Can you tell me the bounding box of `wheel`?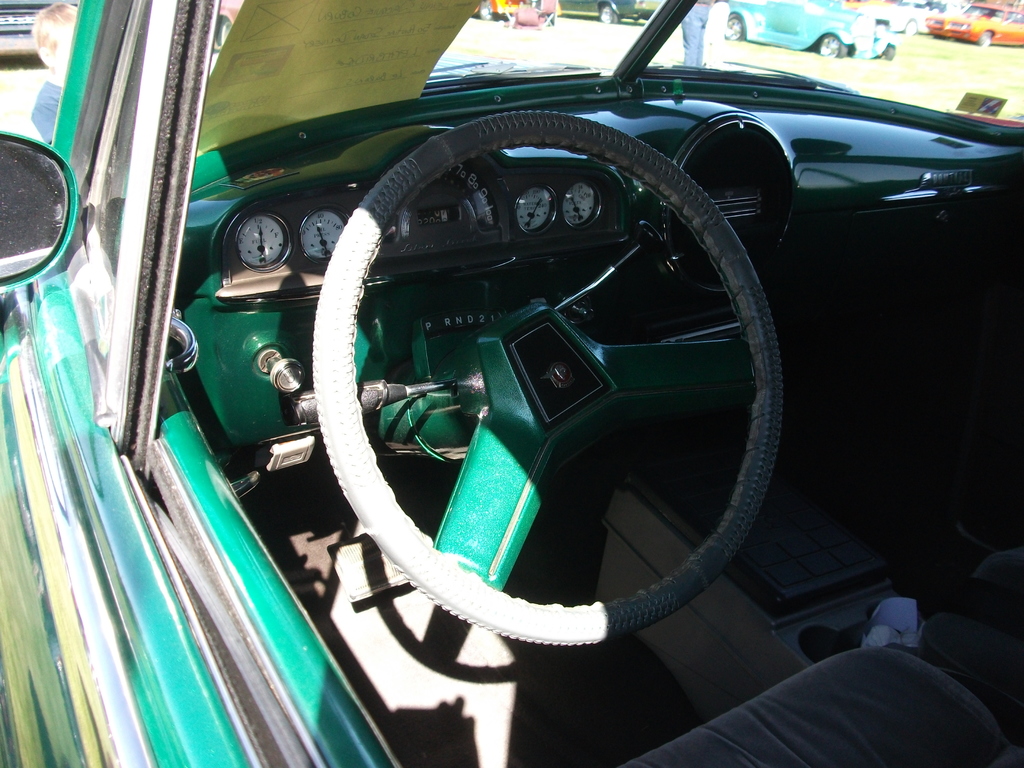
bbox=(906, 19, 916, 33).
